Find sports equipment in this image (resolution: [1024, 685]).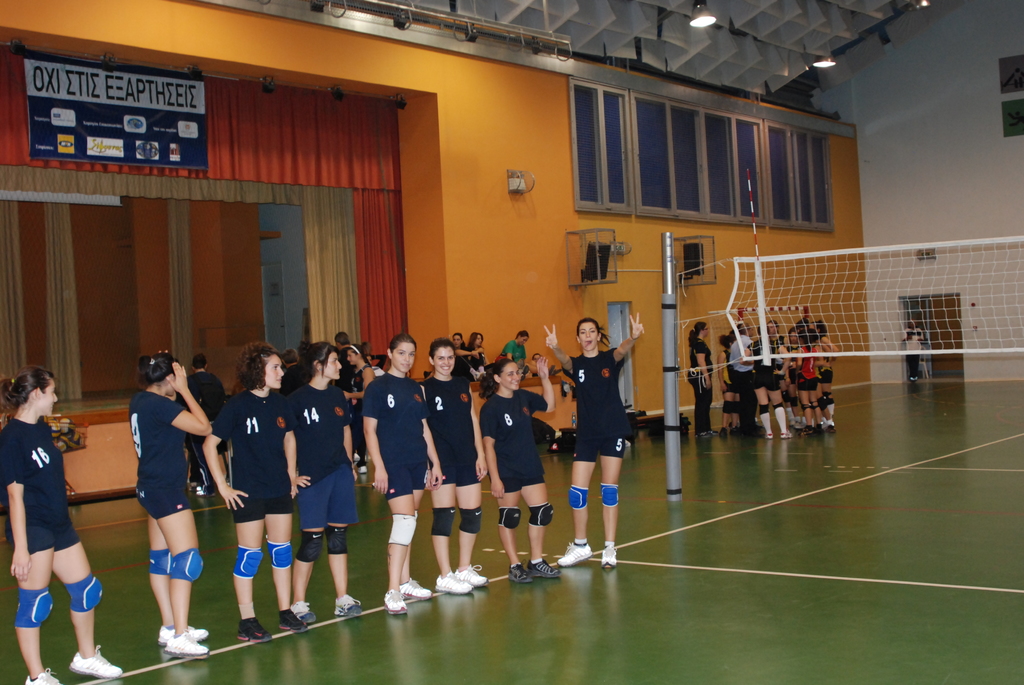
[left=159, top=624, right=210, bottom=643].
